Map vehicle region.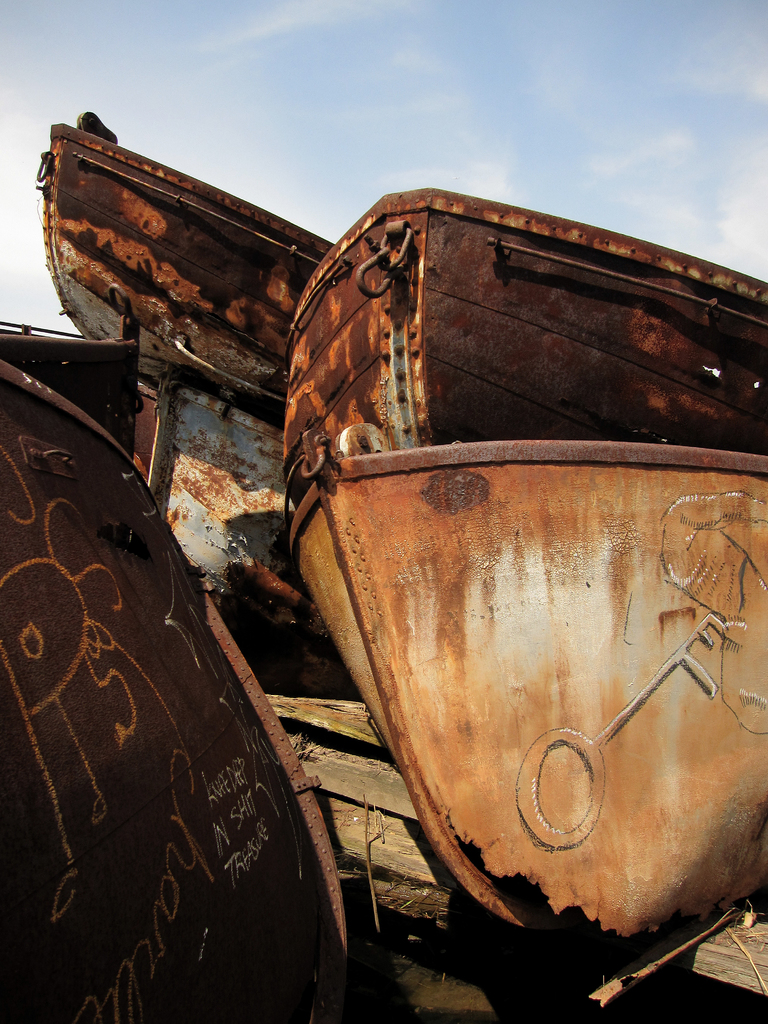
Mapped to {"left": 3, "top": 283, "right": 360, "bottom": 1023}.
